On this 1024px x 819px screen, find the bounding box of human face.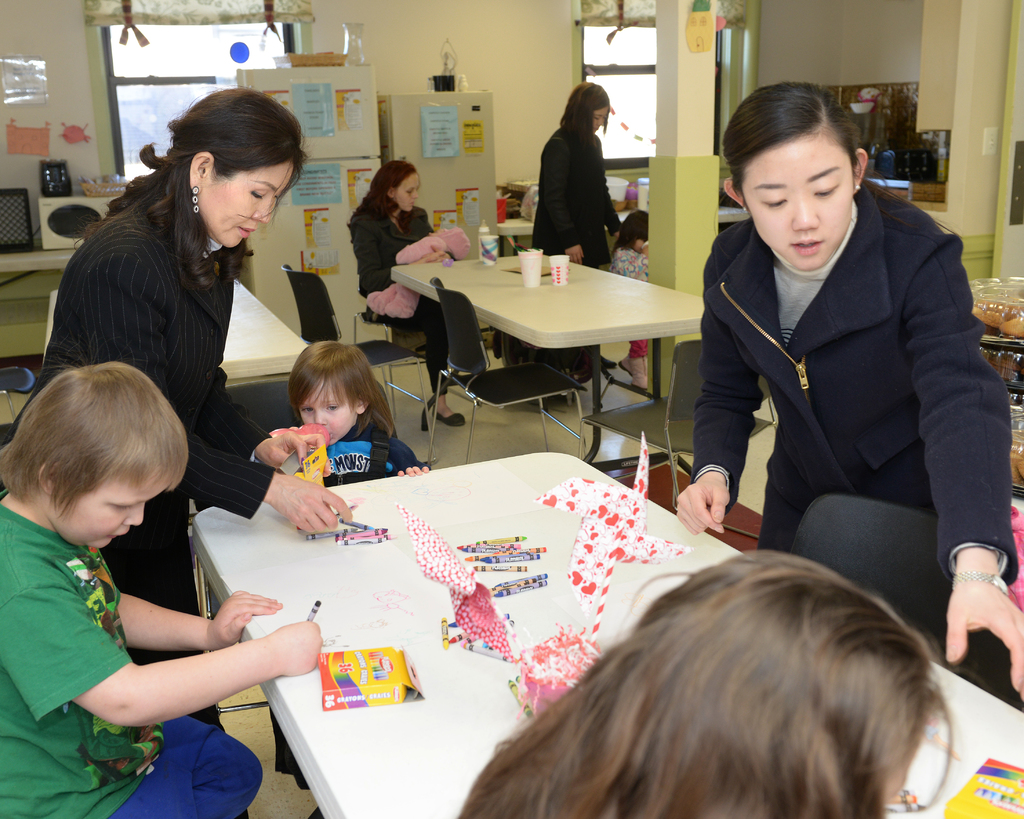
Bounding box: (298, 389, 358, 451).
